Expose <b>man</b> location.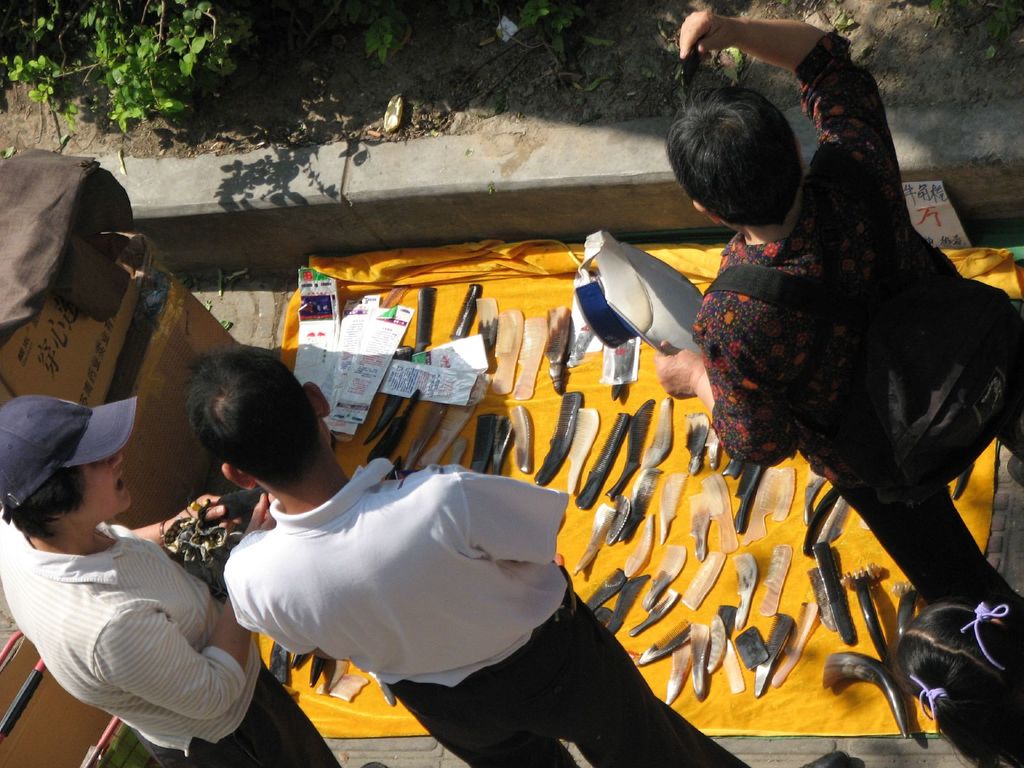
Exposed at BBox(653, 6, 1023, 646).
